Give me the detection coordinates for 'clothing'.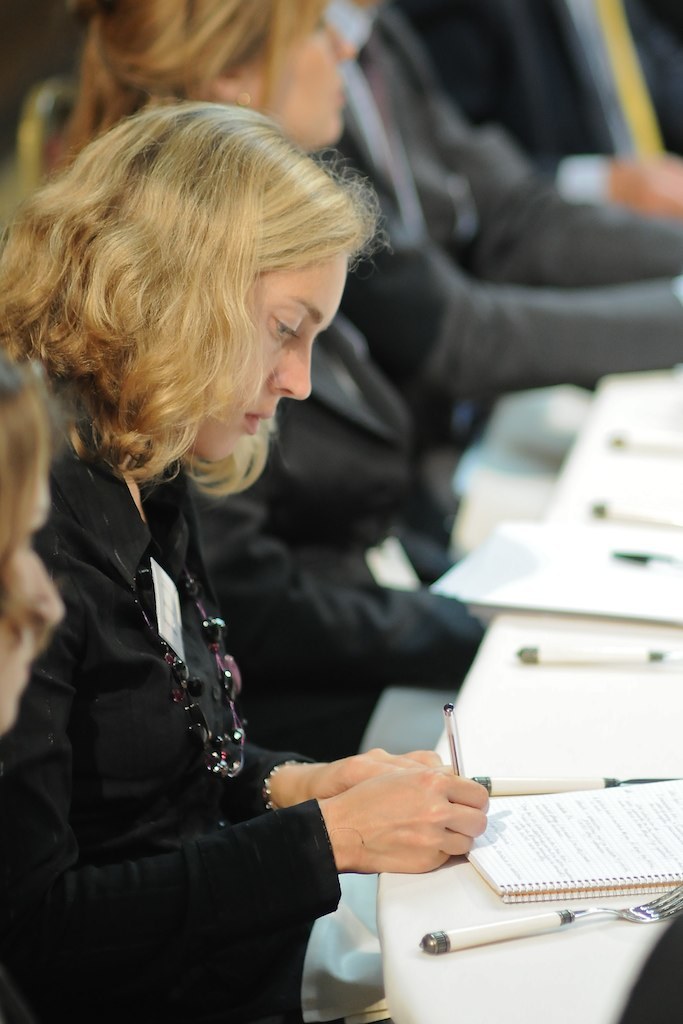
{"left": 182, "top": 438, "right": 482, "bottom": 760}.
